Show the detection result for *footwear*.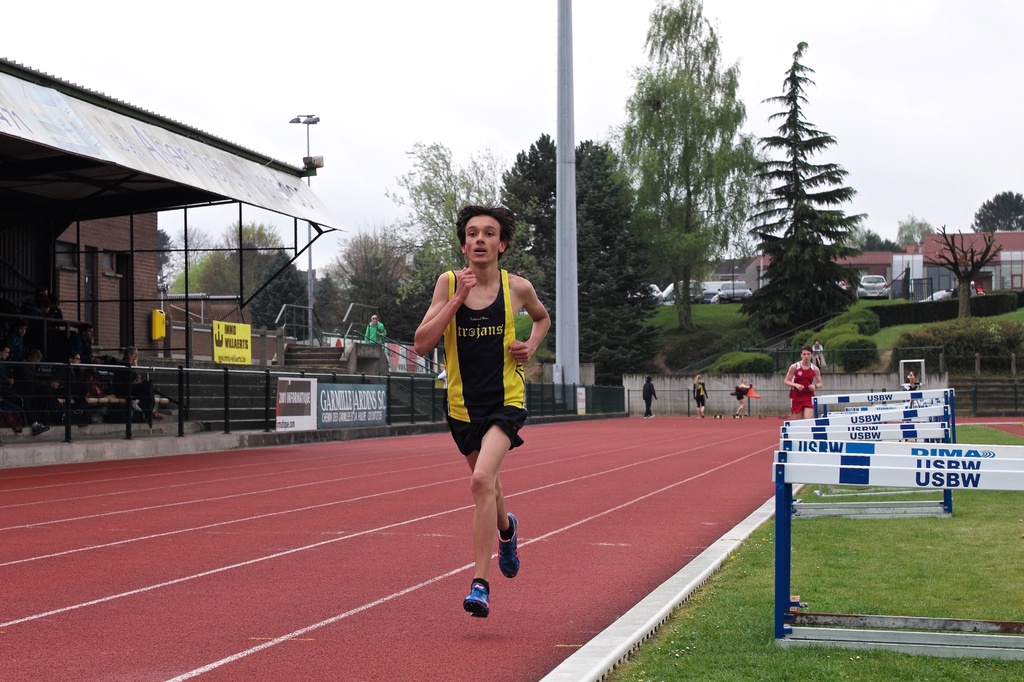
<region>152, 411, 168, 424</region>.
